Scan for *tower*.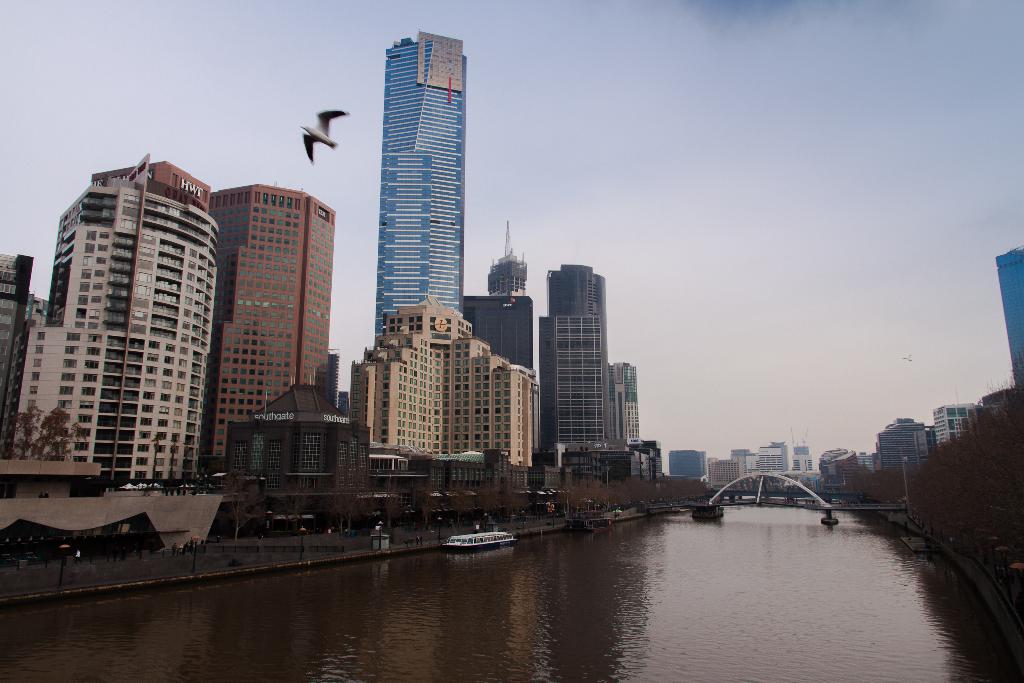
Scan result: (552,270,611,370).
